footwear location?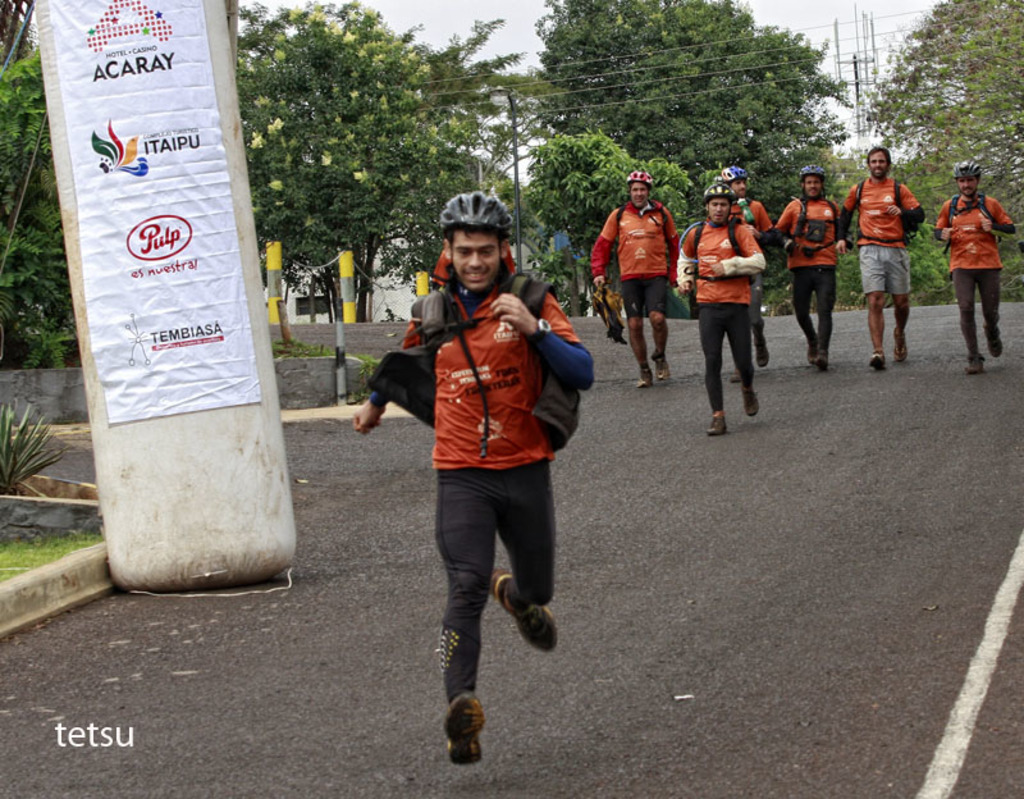
x1=869, y1=351, x2=884, y2=374
